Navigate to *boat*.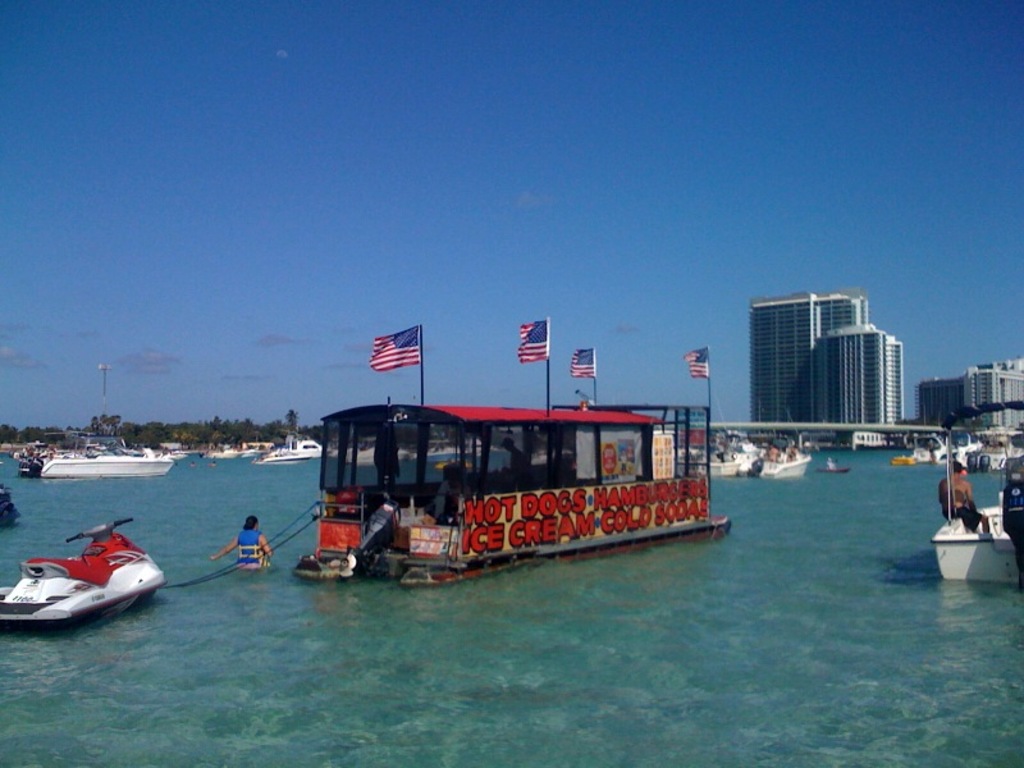
Navigation target: crop(40, 433, 177, 480).
